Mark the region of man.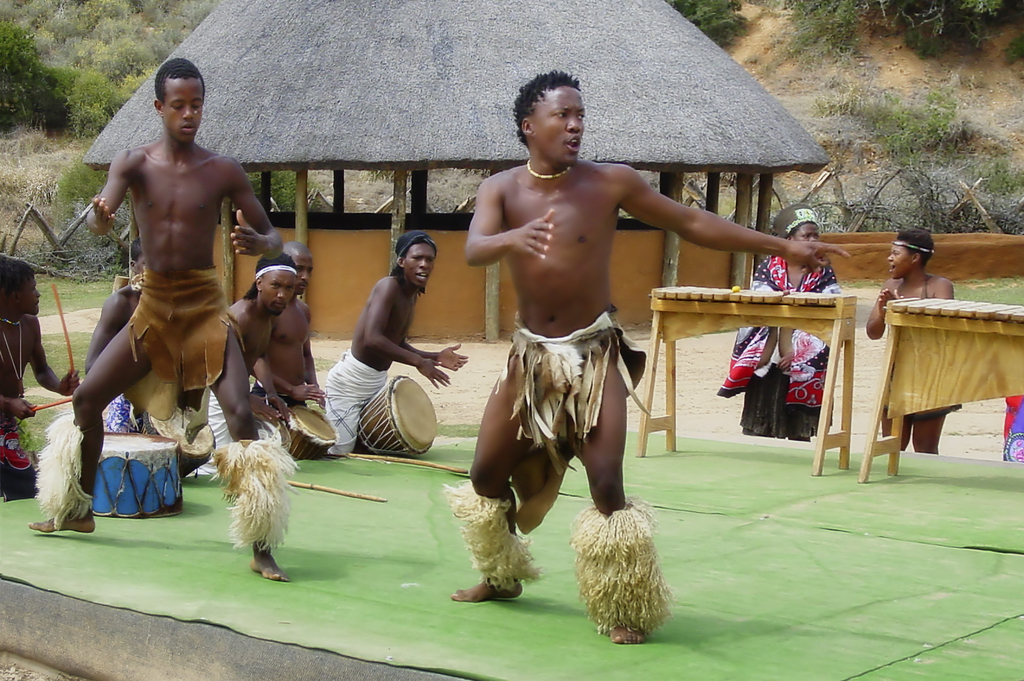
Region: region(0, 252, 83, 500).
